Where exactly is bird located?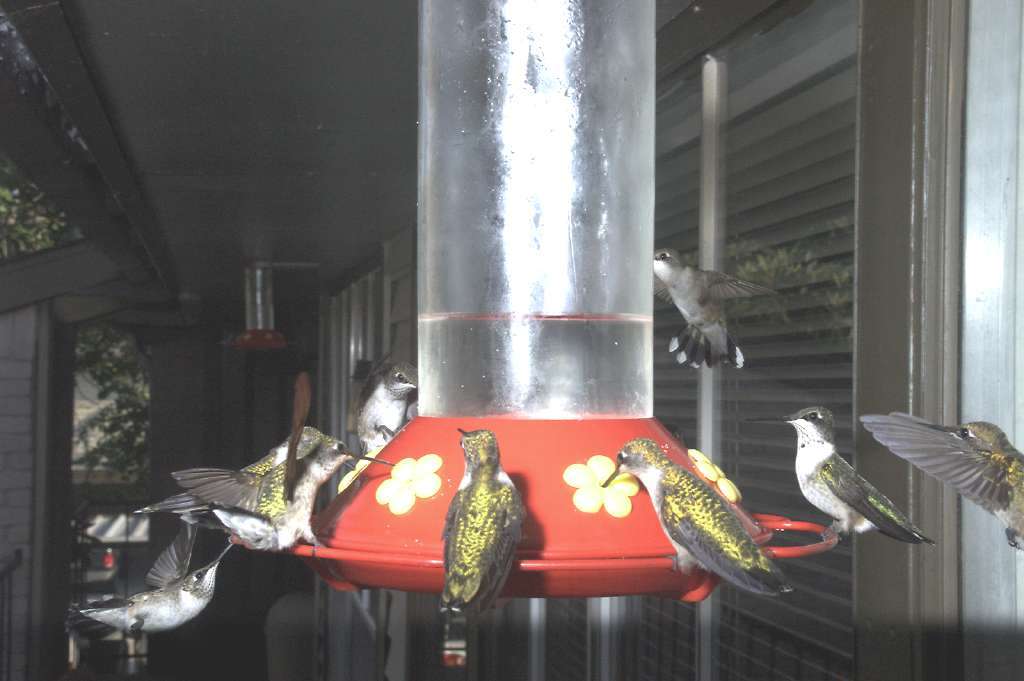
Its bounding box is 140, 424, 364, 542.
